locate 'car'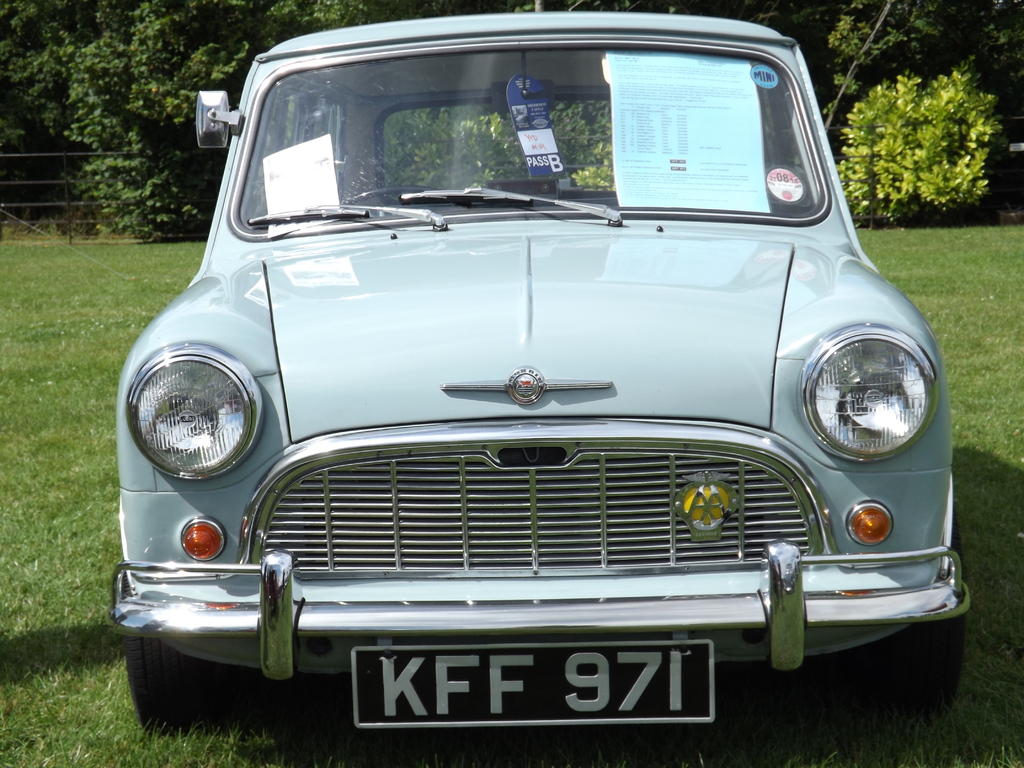
(111,11,972,728)
